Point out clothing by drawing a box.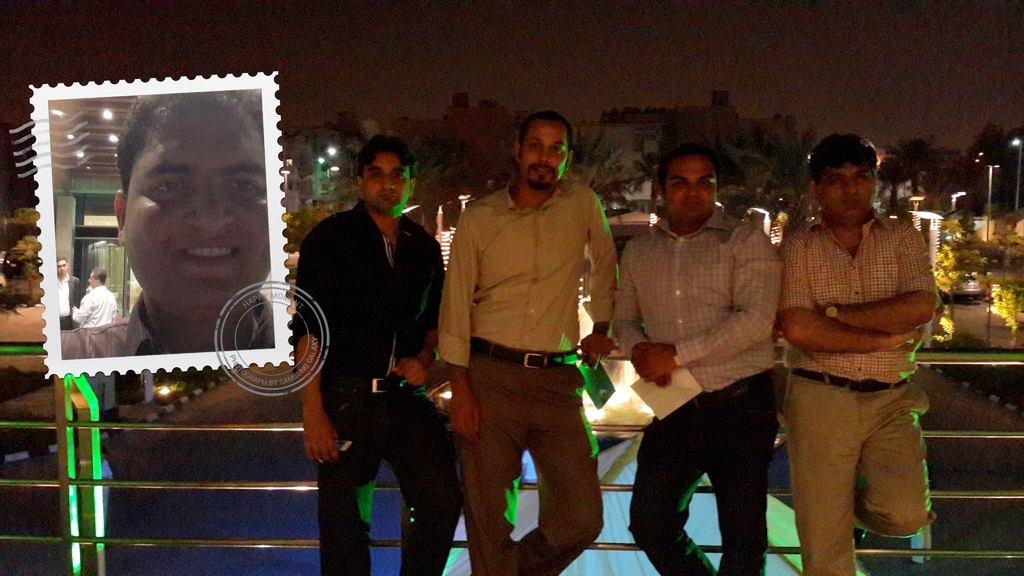
[left=292, top=195, right=446, bottom=384].
